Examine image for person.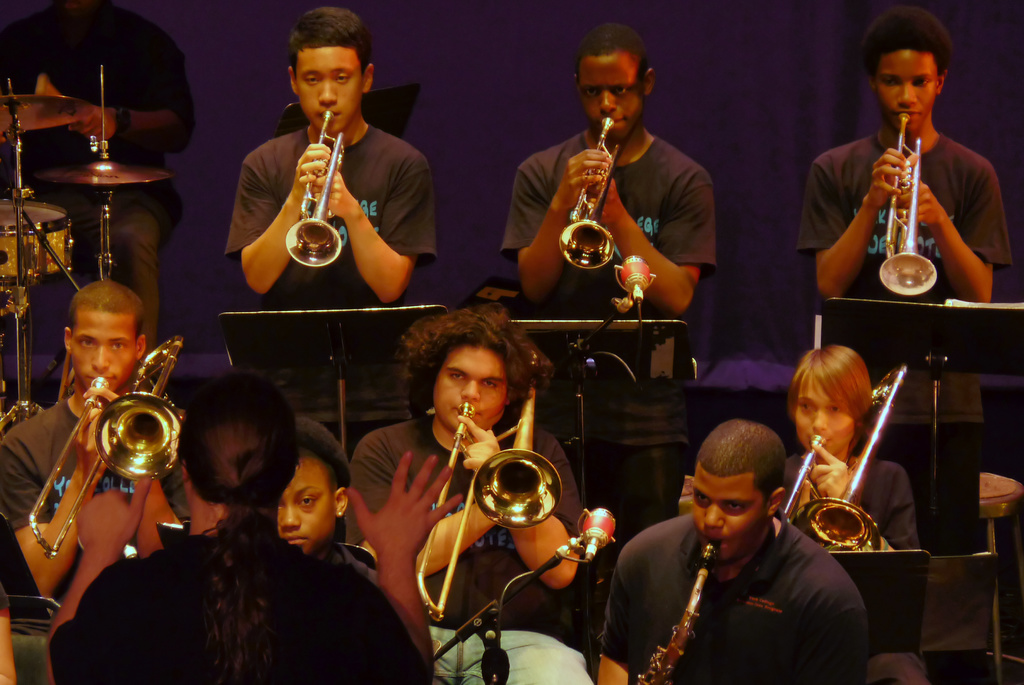
Examination result: 45:366:460:684.
